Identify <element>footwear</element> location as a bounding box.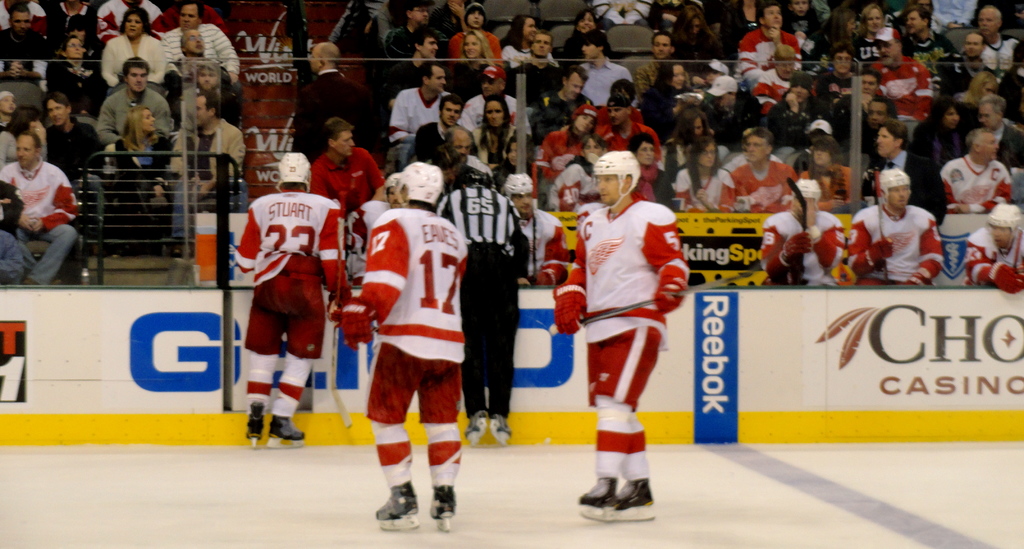
l=430, t=489, r=456, b=521.
